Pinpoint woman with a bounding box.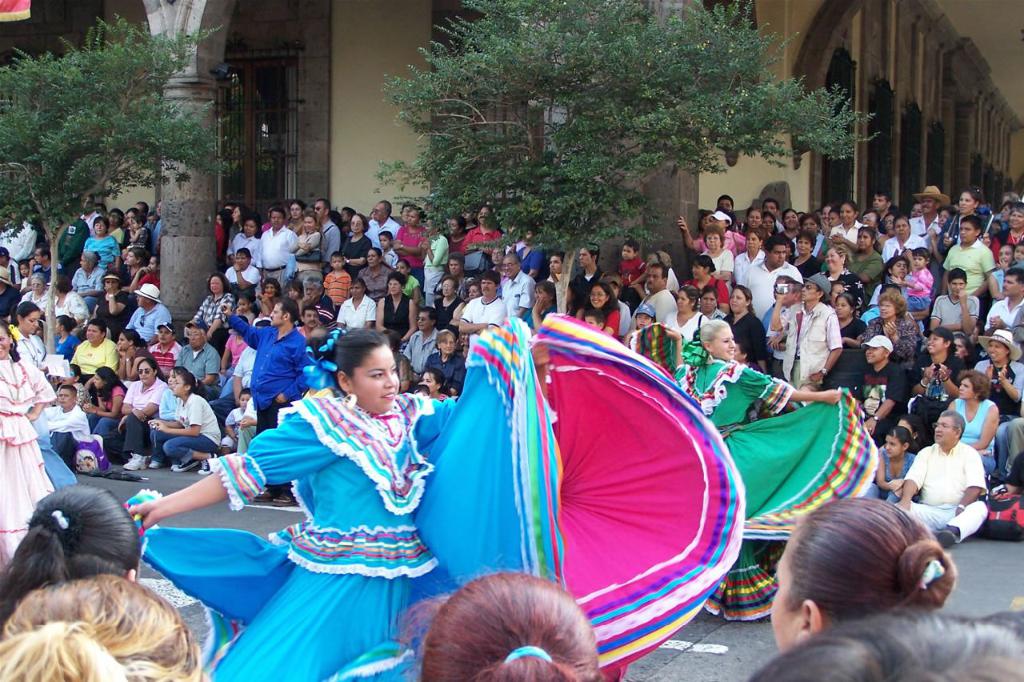
[441, 215, 469, 254].
